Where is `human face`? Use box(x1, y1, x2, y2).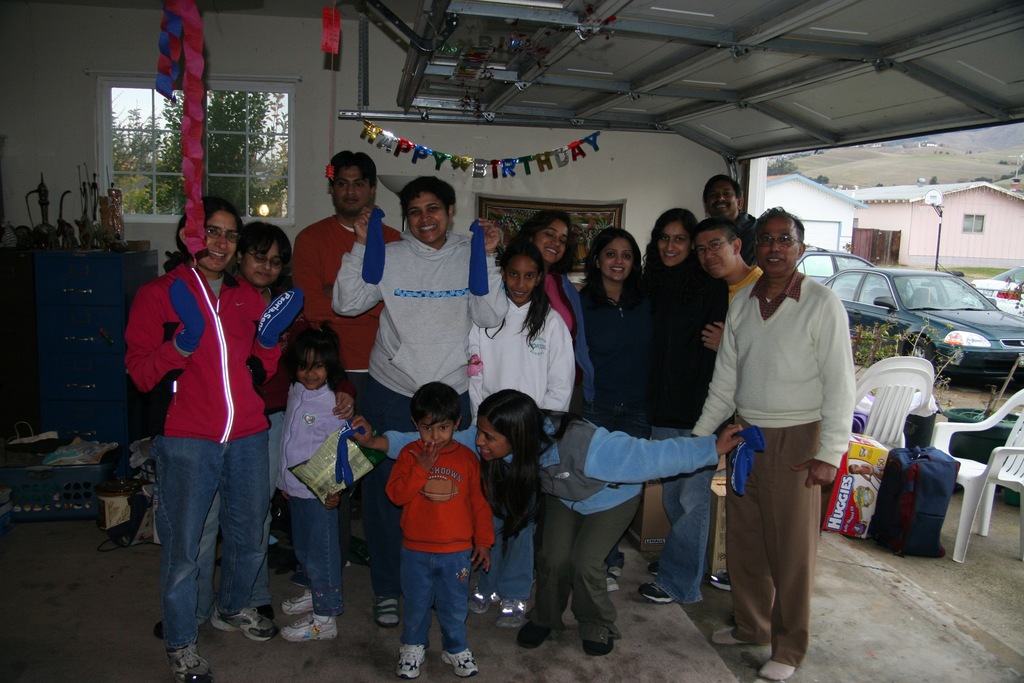
box(203, 213, 237, 270).
